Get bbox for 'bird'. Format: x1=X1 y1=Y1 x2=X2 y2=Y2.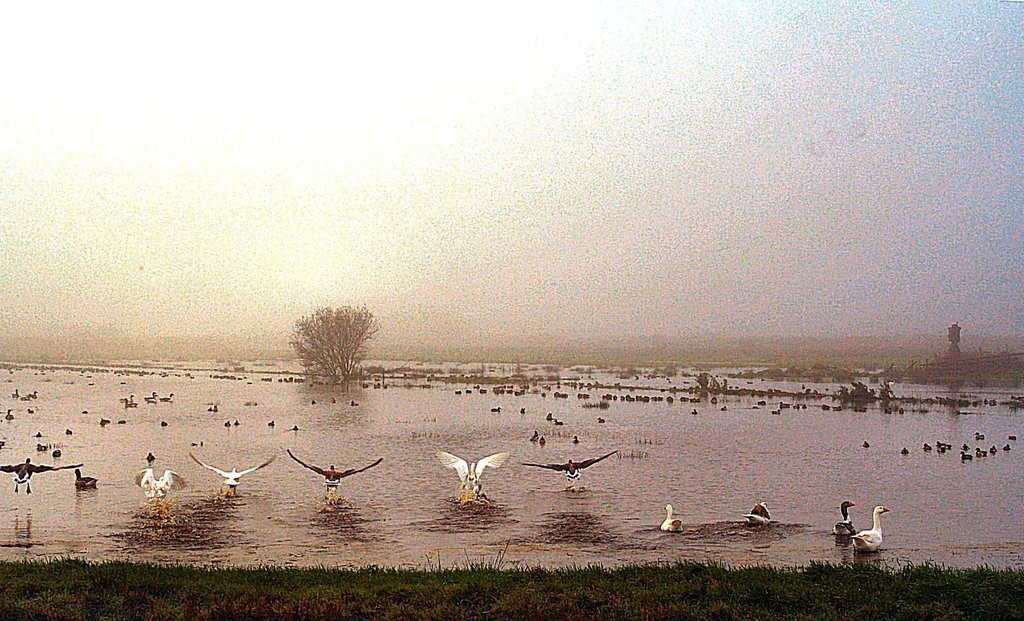
x1=70 y1=467 x2=104 y2=487.
